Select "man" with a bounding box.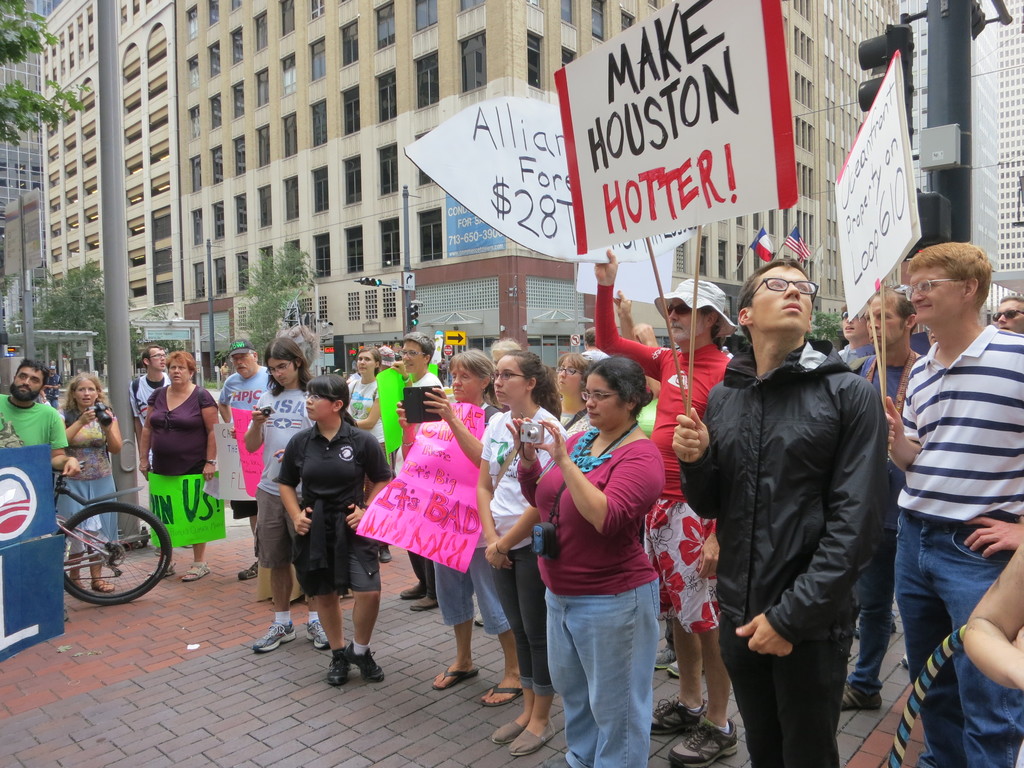
<region>222, 341, 266, 582</region>.
